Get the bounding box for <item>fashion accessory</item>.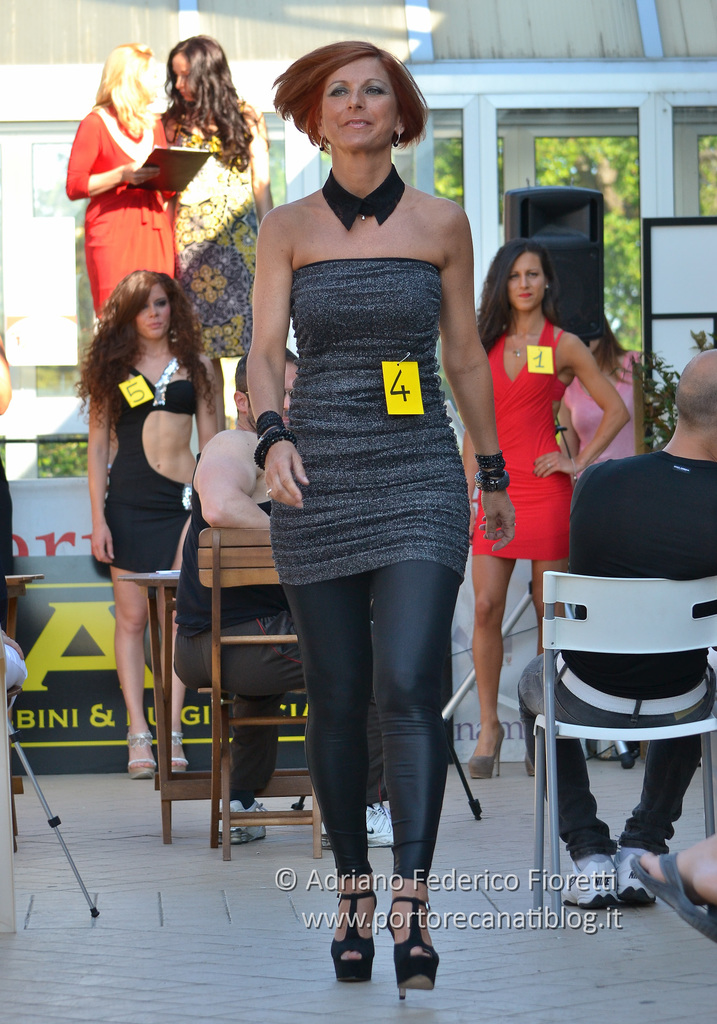
detection(570, 455, 577, 481).
